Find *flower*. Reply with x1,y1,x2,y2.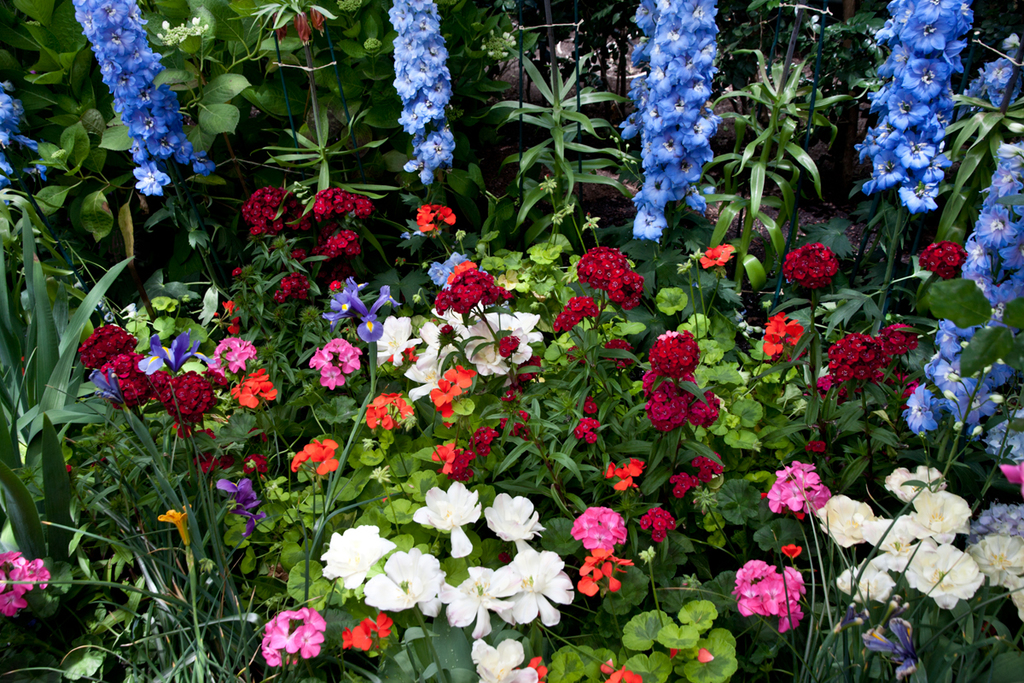
157,501,193,542.
